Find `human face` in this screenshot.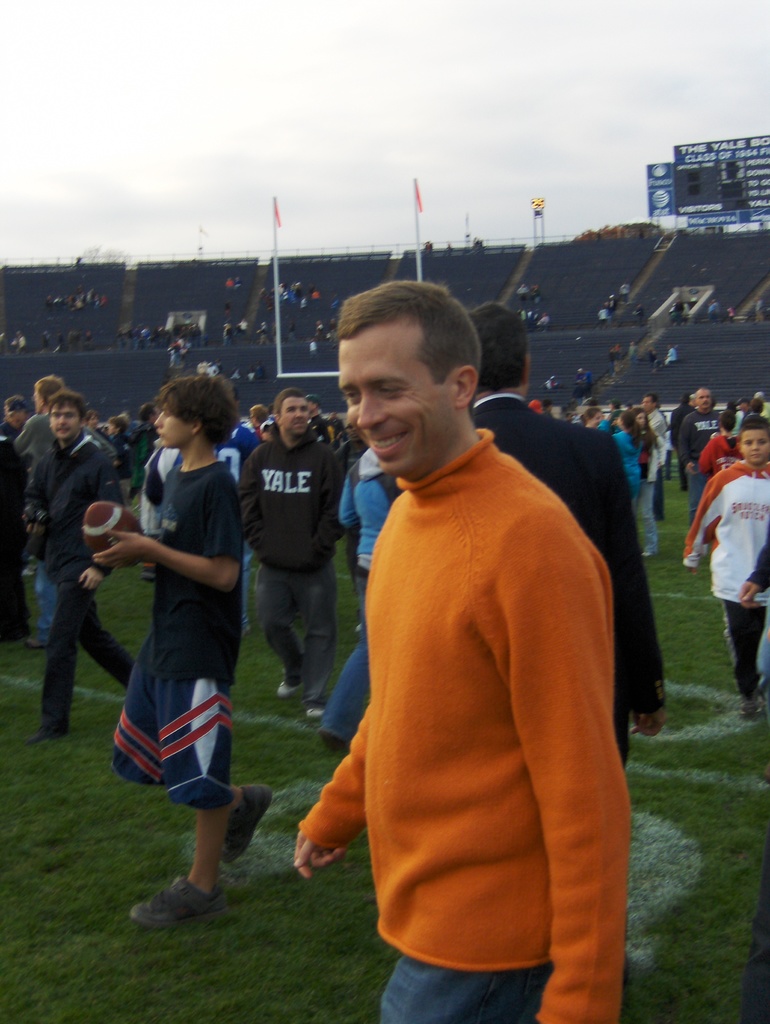
The bounding box for `human face` is left=47, top=403, right=73, bottom=442.
